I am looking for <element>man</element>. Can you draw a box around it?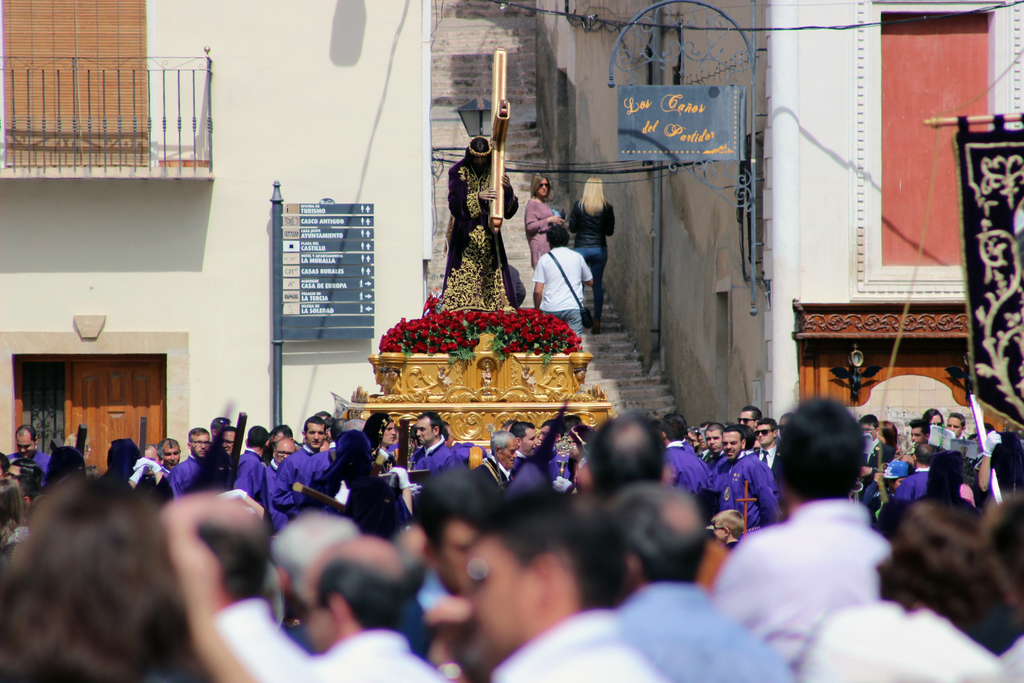
Sure, the bounding box is left=150, top=487, right=321, bottom=682.
